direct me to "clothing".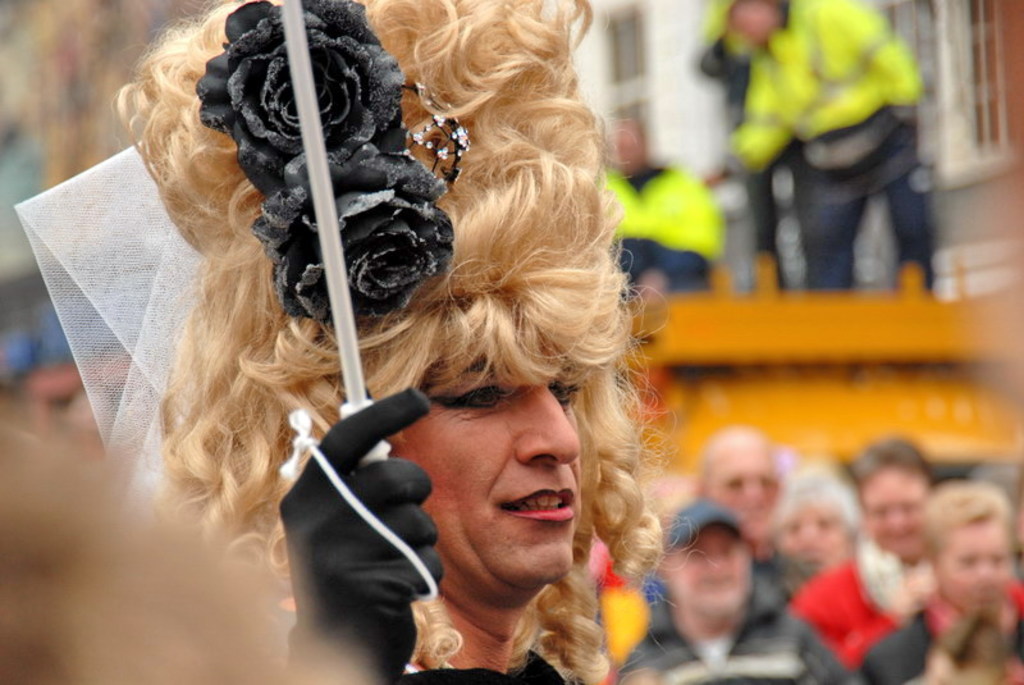
Direction: box=[607, 160, 737, 315].
